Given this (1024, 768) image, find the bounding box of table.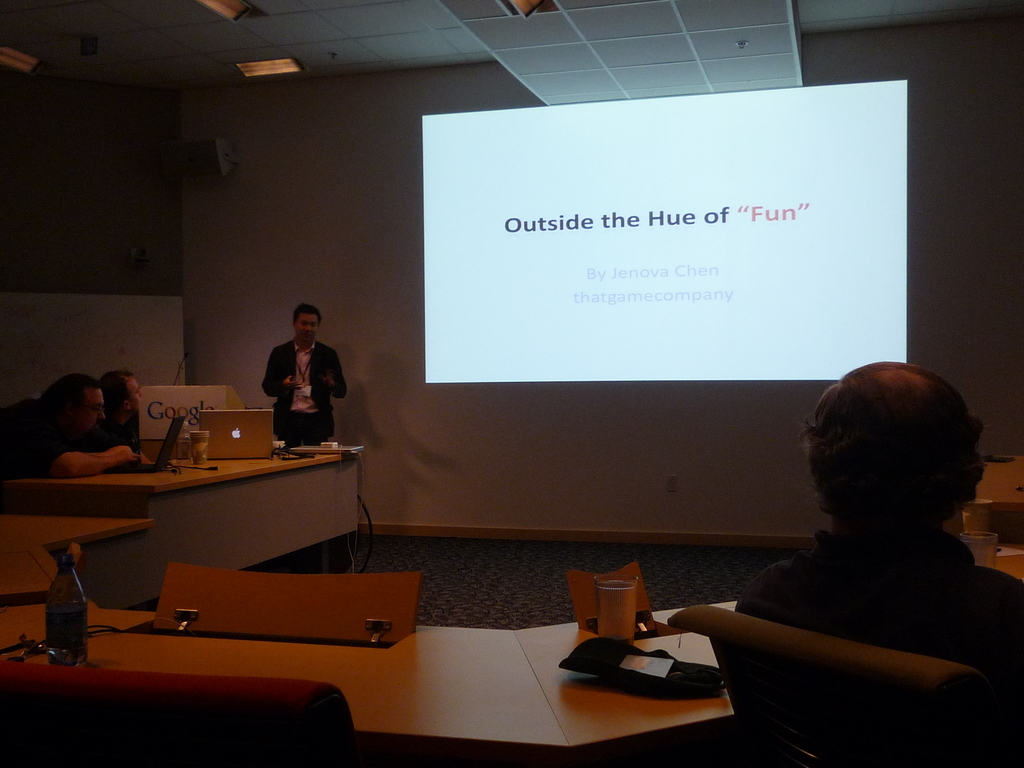
bbox=(1, 446, 1023, 767).
